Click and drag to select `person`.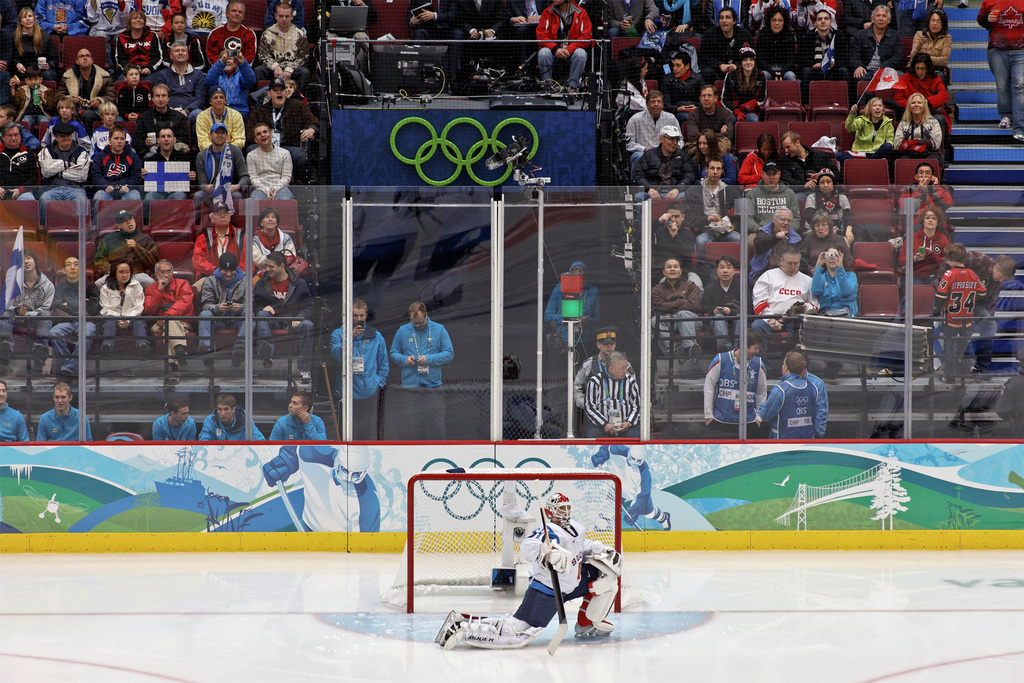
Selection: {"x1": 158, "y1": 393, "x2": 196, "y2": 442}.
